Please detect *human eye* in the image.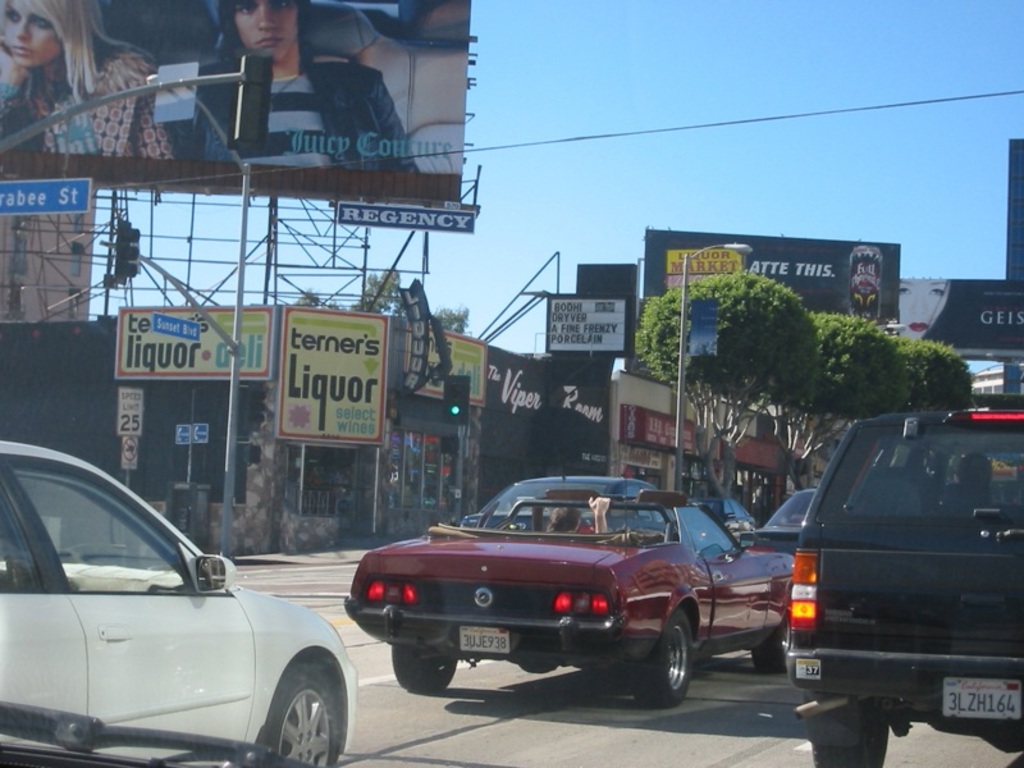
271/0/292/10.
